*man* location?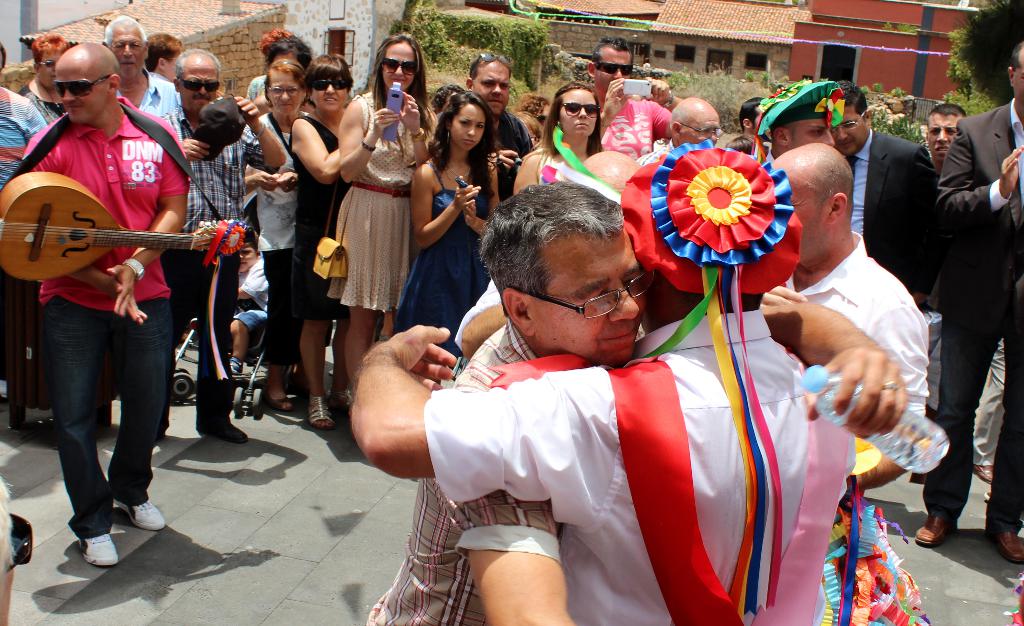
[x1=915, y1=35, x2=1023, y2=573]
